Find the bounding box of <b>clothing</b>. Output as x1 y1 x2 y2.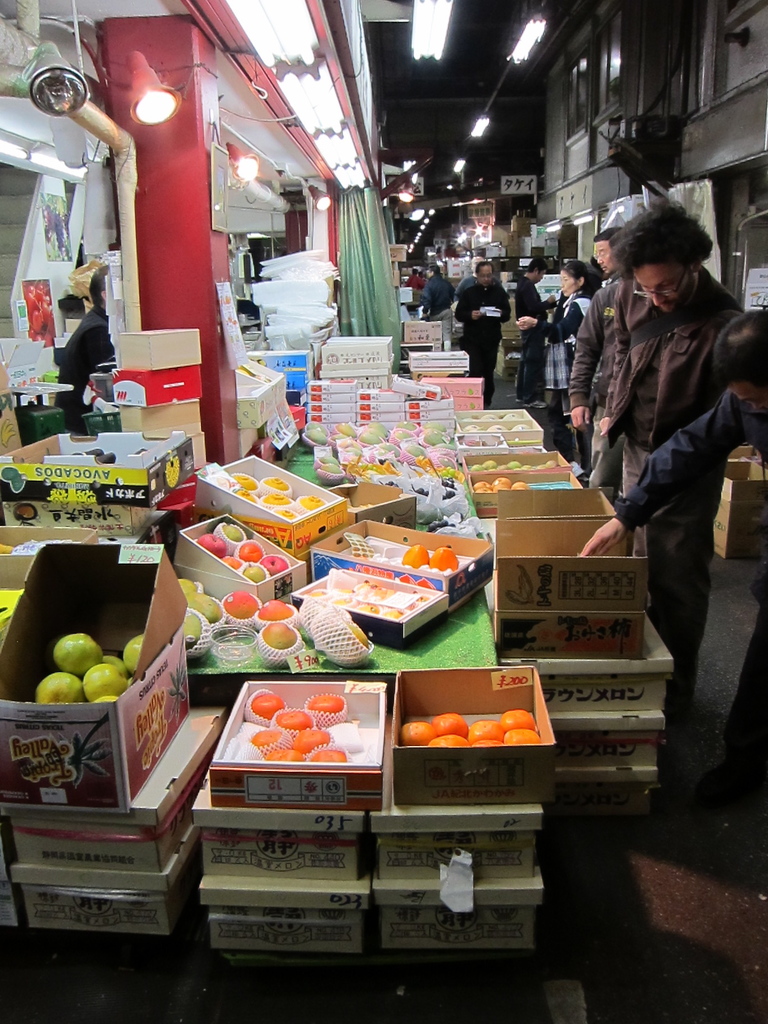
594 265 746 699.
